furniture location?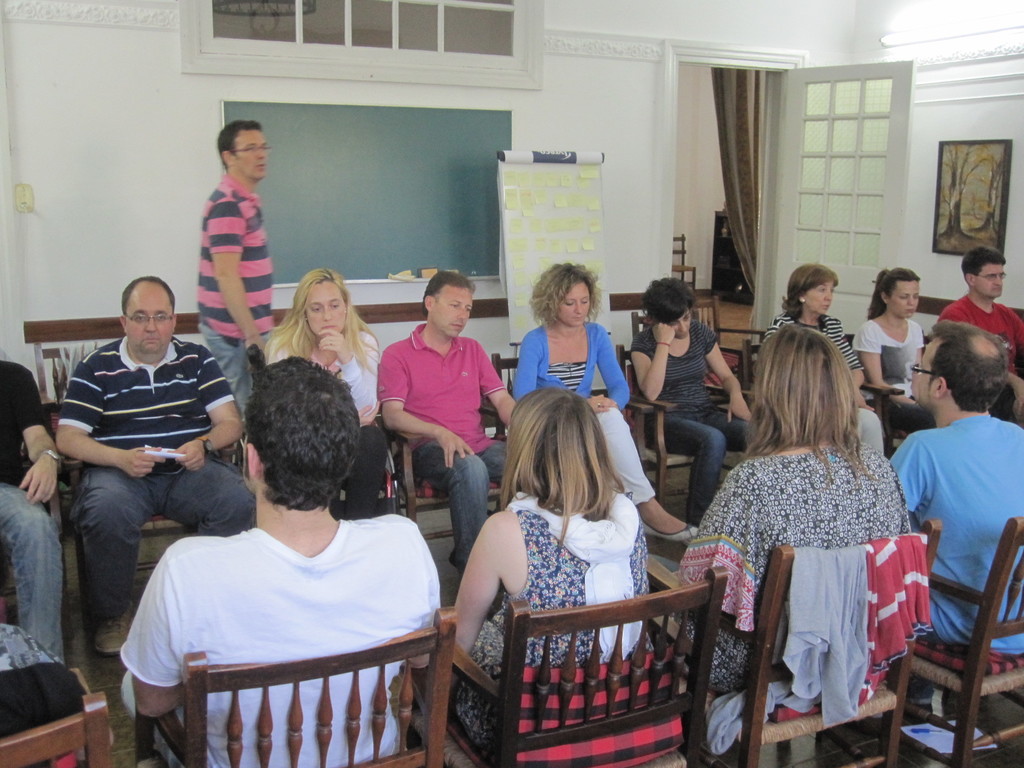
select_region(849, 514, 1023, 767)
